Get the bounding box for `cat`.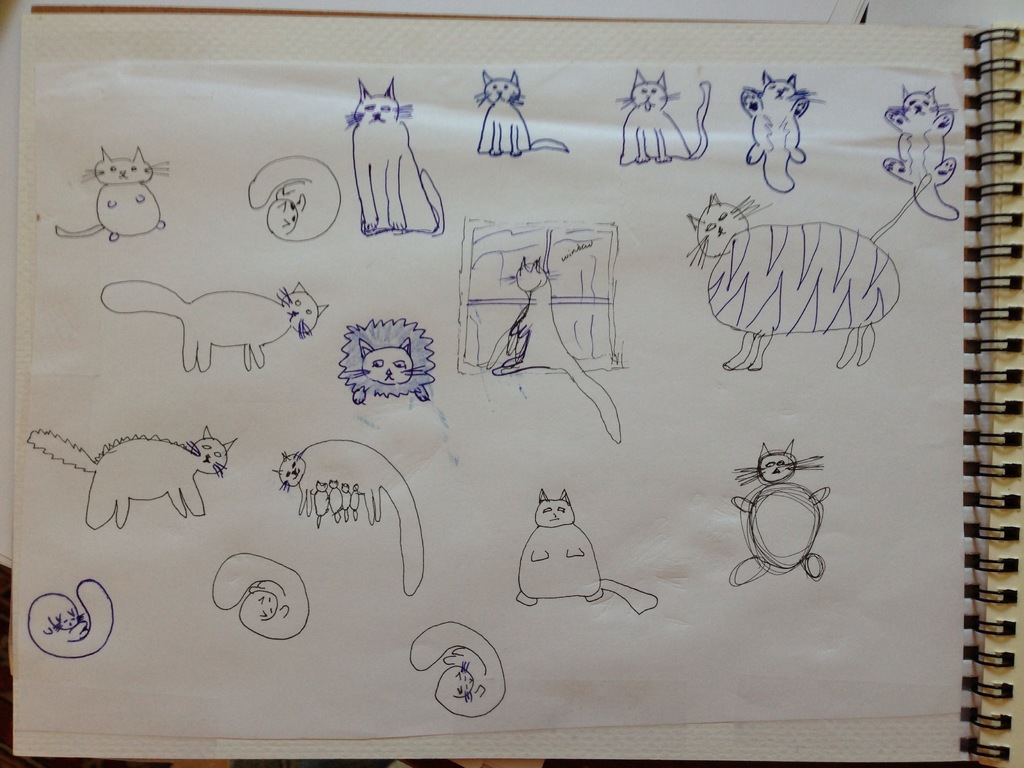
<region>55, 144, 172, 243</region>.
